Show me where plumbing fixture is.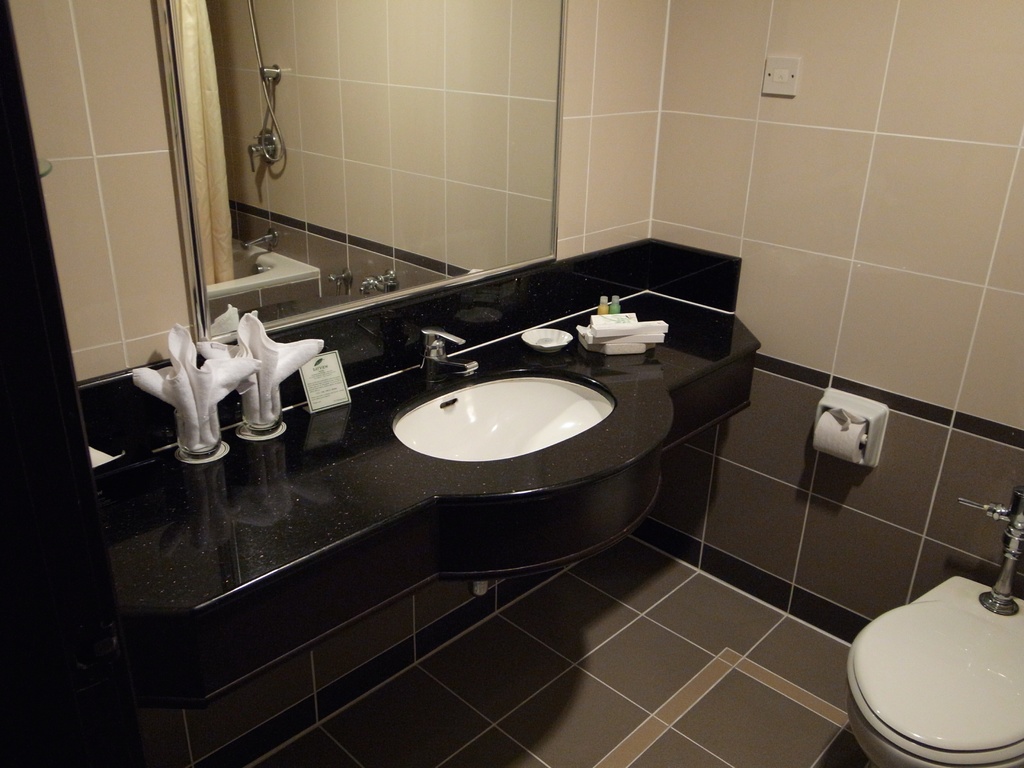
plumbing fixture is at box(245, 131, 278, 172).
